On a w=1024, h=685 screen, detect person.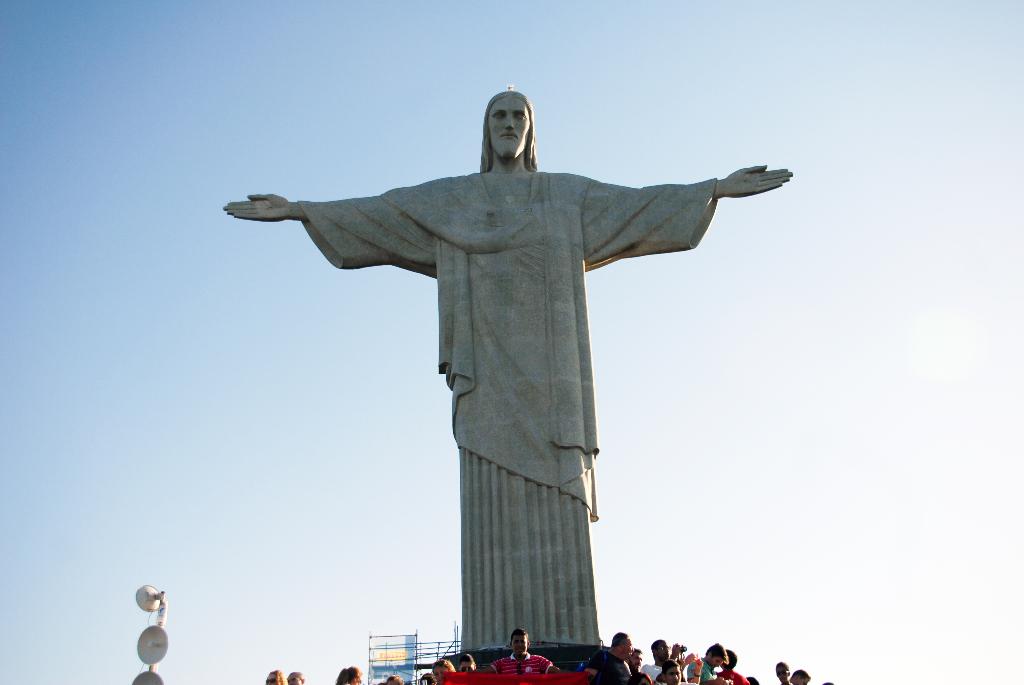
bbox=[239, 84, 785, 667].
